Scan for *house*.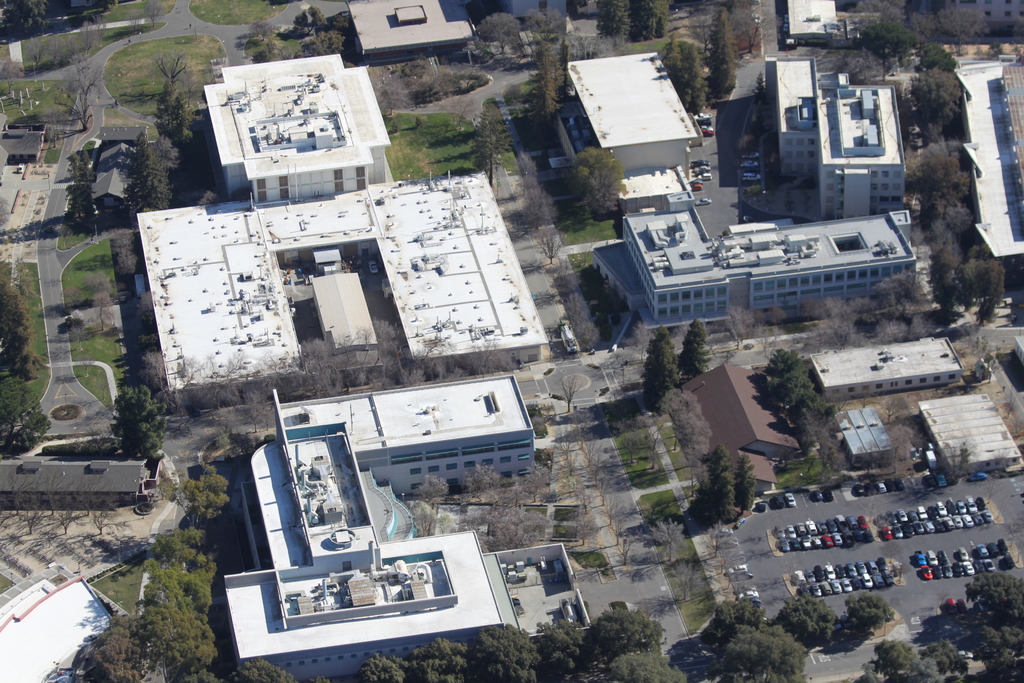
Scan result: x1=347, y1=0, x2=479, y2=55.
